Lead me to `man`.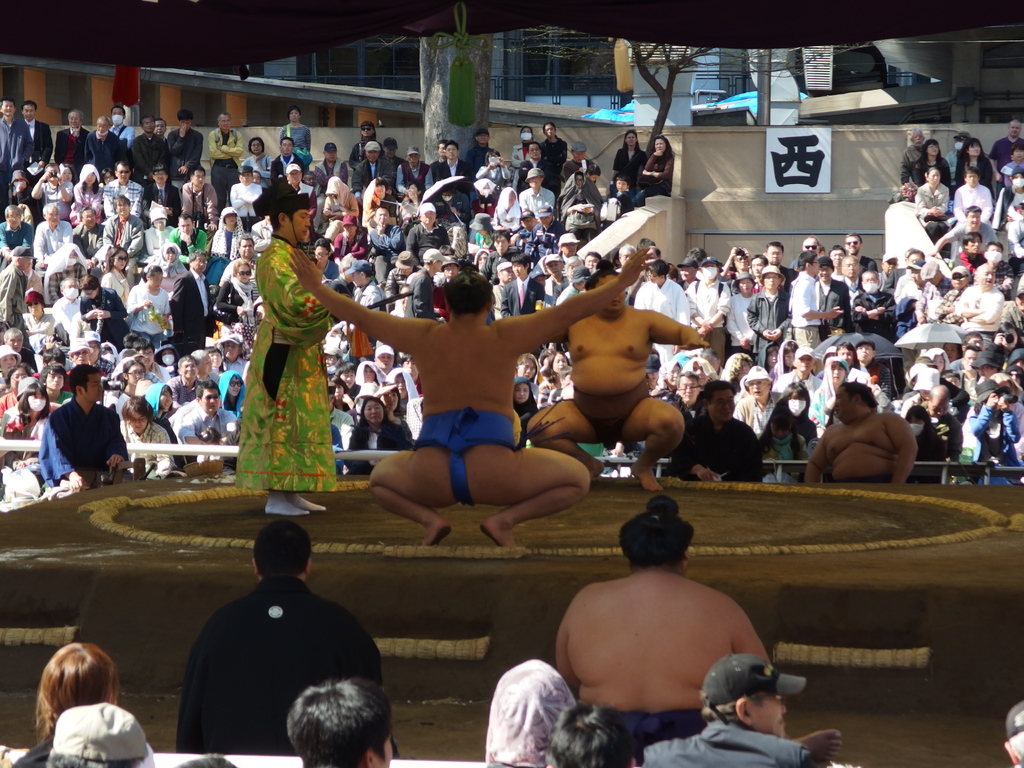
Lead to locate(502, 253, 544, 319).
